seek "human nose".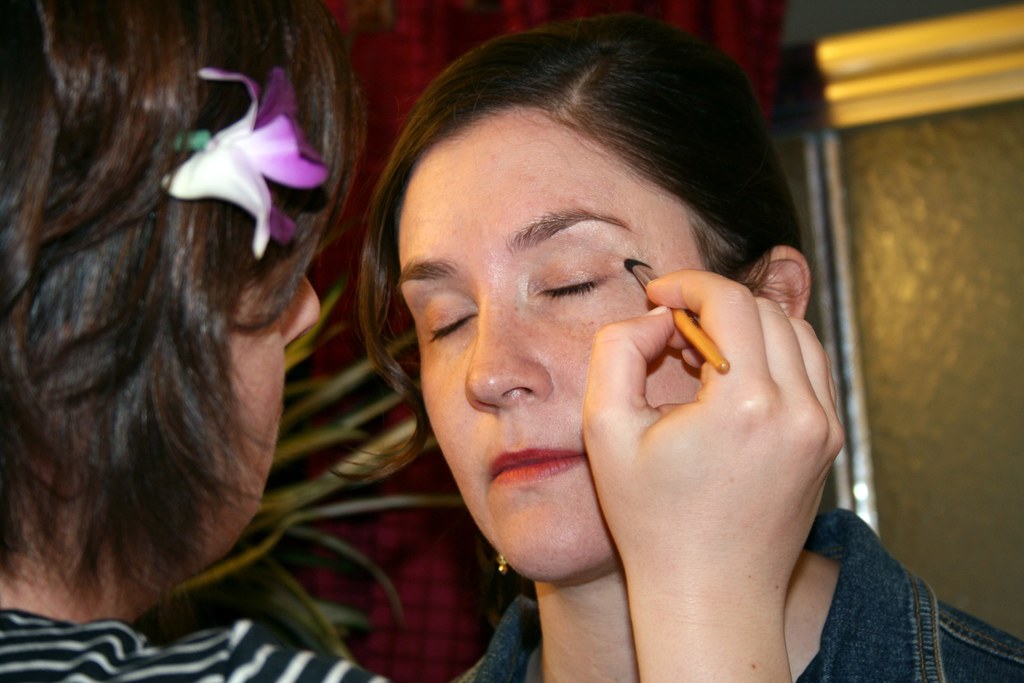
rect(278, 278, 323, 352).
